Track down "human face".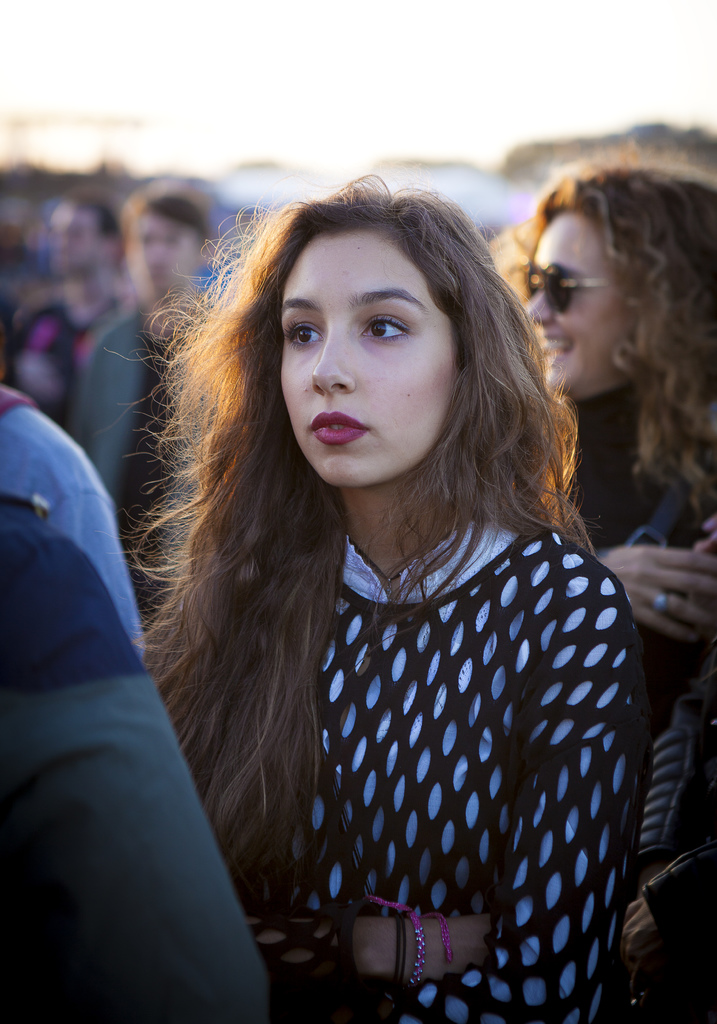
Tracked to pyautogui.locateOnScreen(525, 211, 626, 402).
